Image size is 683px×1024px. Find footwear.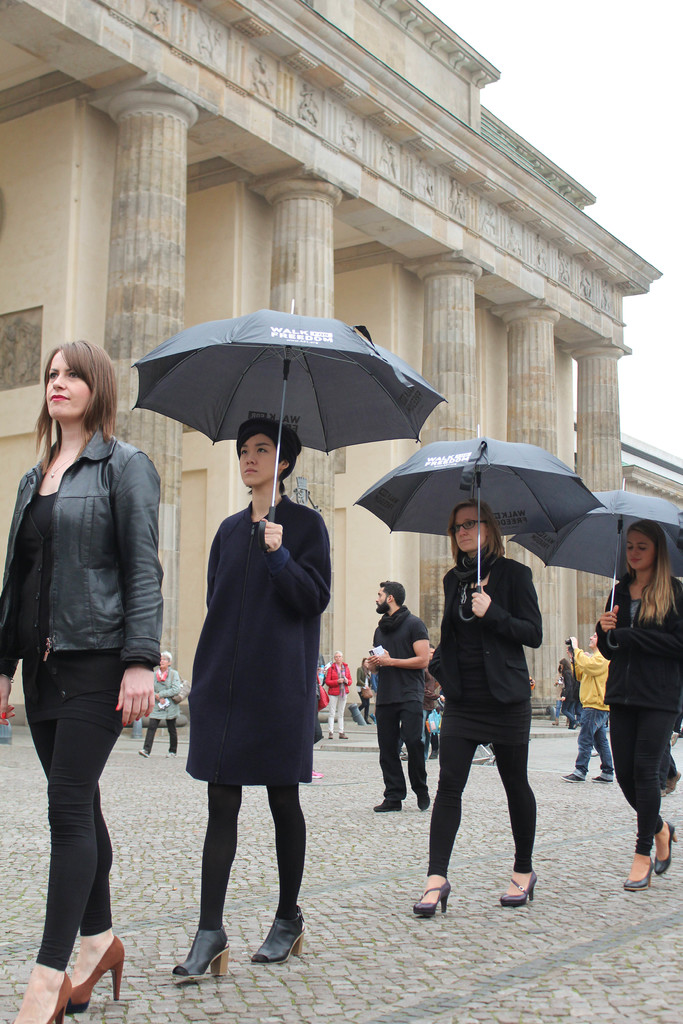
bbox=(163, 924, 226, 995).
